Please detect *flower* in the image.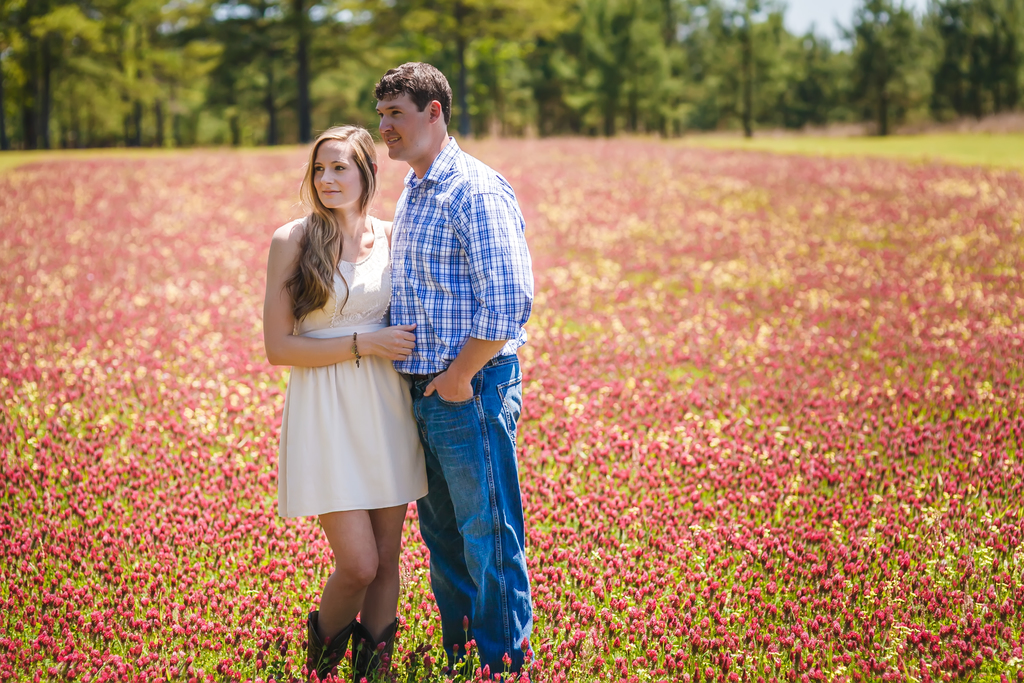
region(586, 655, 607, 671).
